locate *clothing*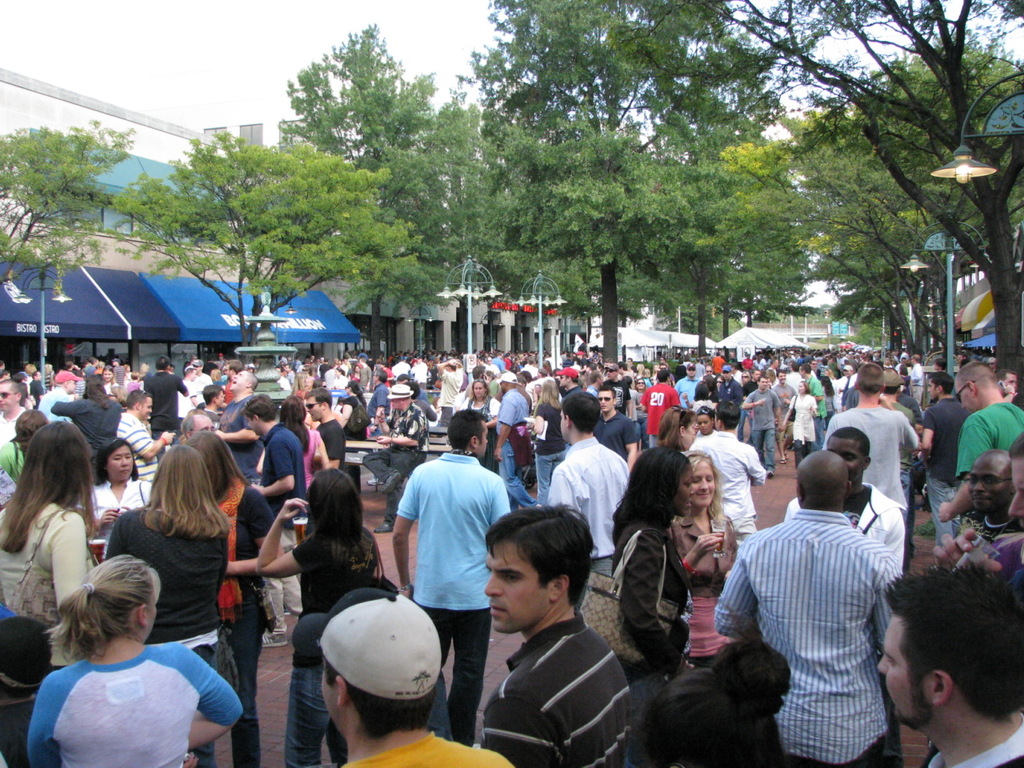
614/518/679/750
